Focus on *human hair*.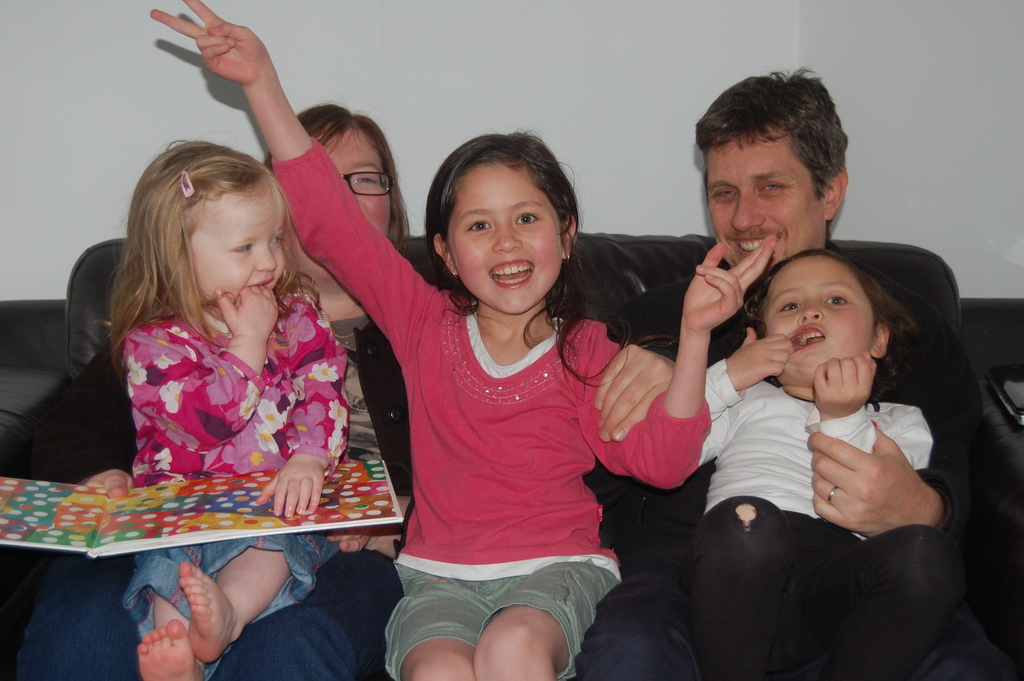
Focused at bbox(695, 67, 849, 239).
